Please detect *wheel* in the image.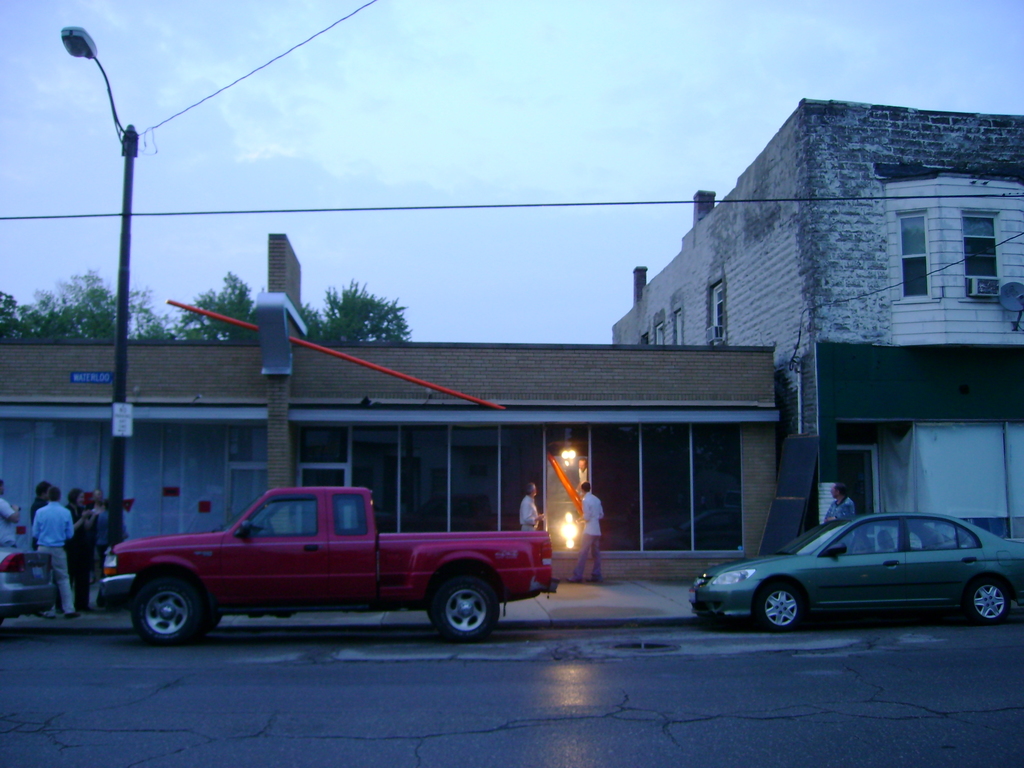
x1=753 y1=580 x2=802 y2=632.
